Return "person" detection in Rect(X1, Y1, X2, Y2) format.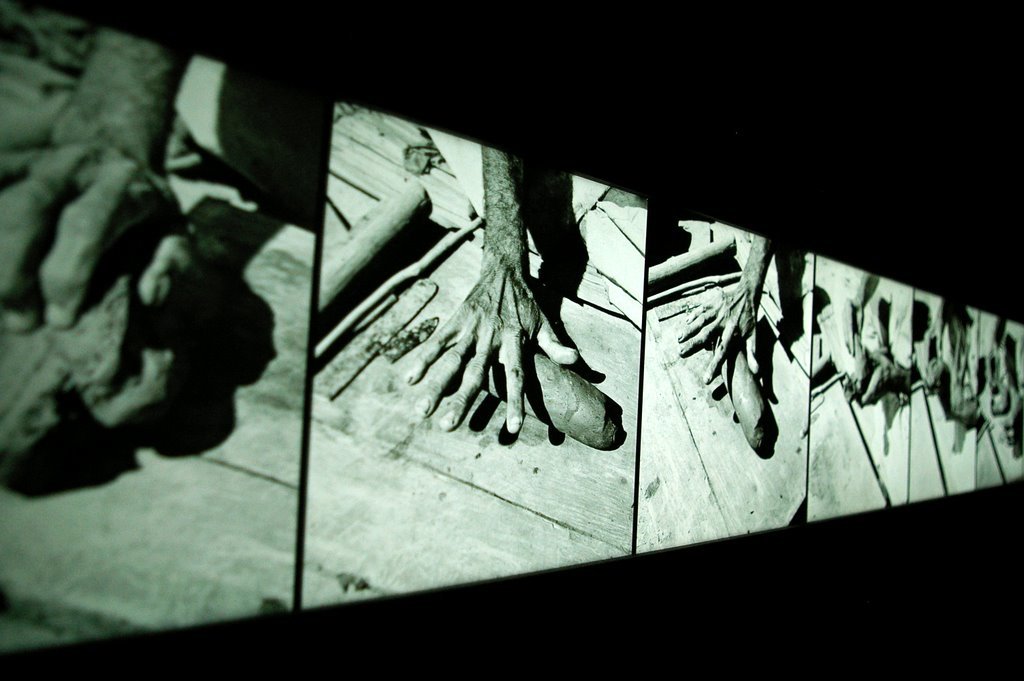
Rect(0, 31, 264, 336).
